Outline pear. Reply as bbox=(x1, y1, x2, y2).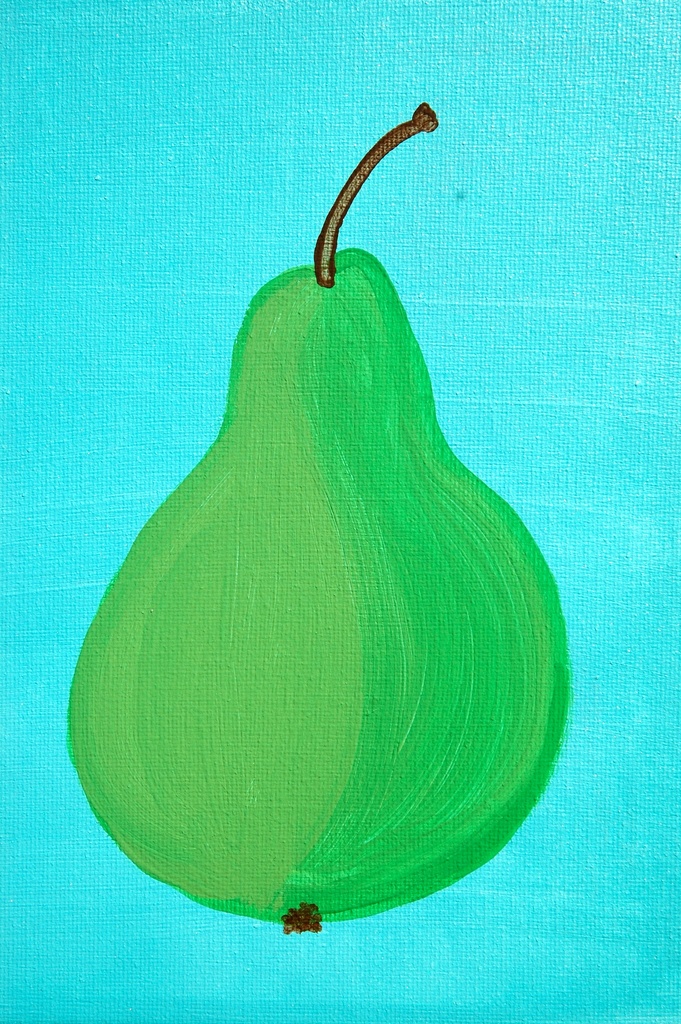
bbox=(69, 246, 567, 931).
